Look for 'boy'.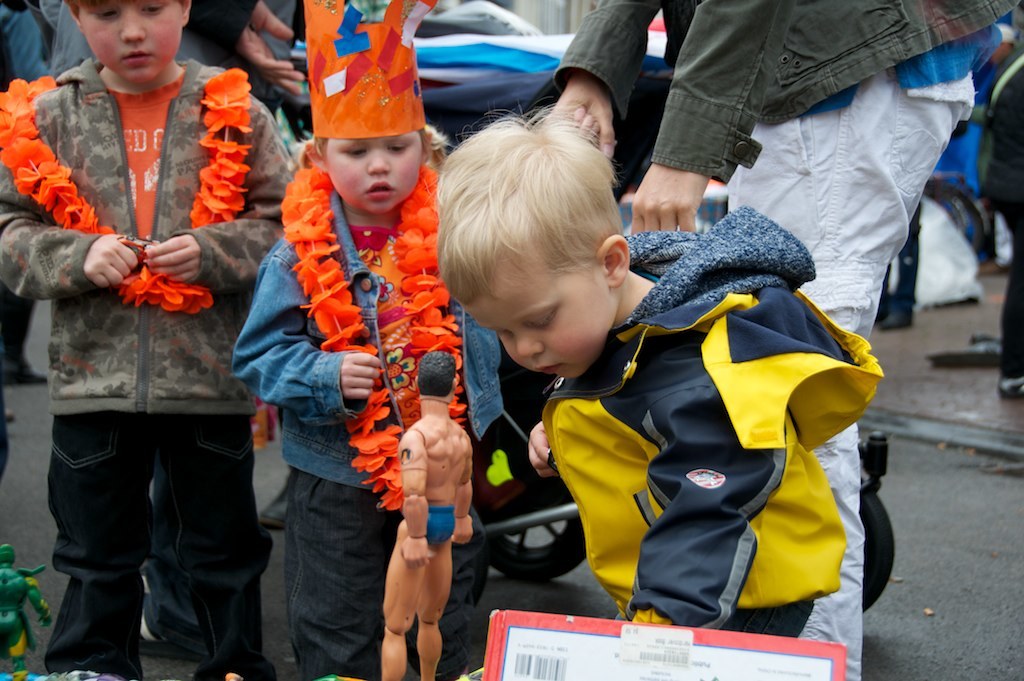
Found: locate(431, 116, 887, 680).
